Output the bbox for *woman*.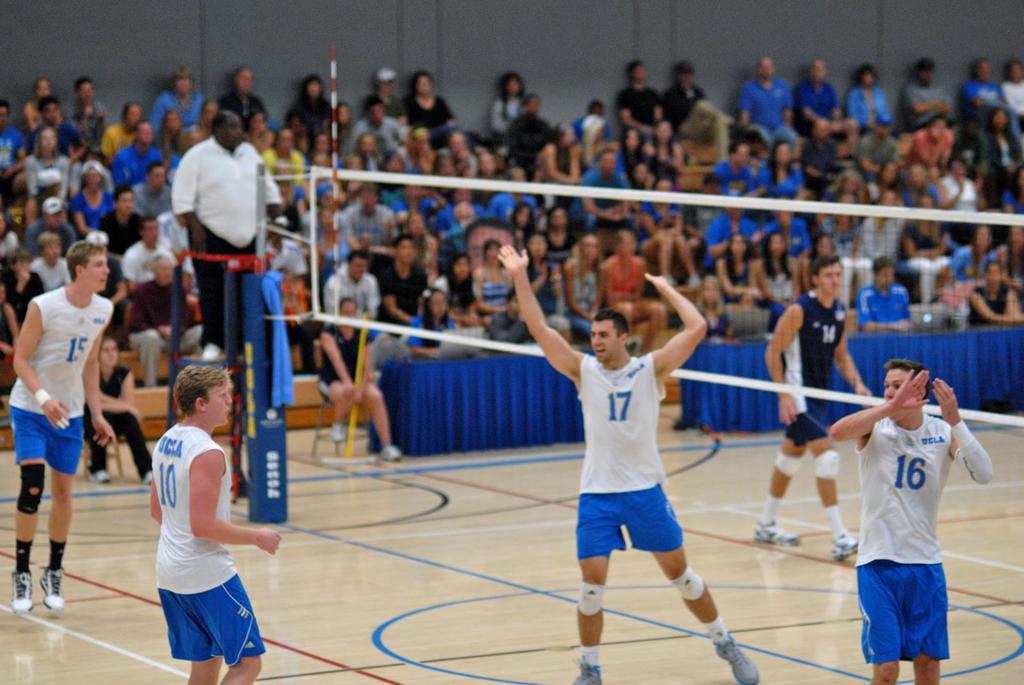
bbox=[763, 143, 804, 202].
